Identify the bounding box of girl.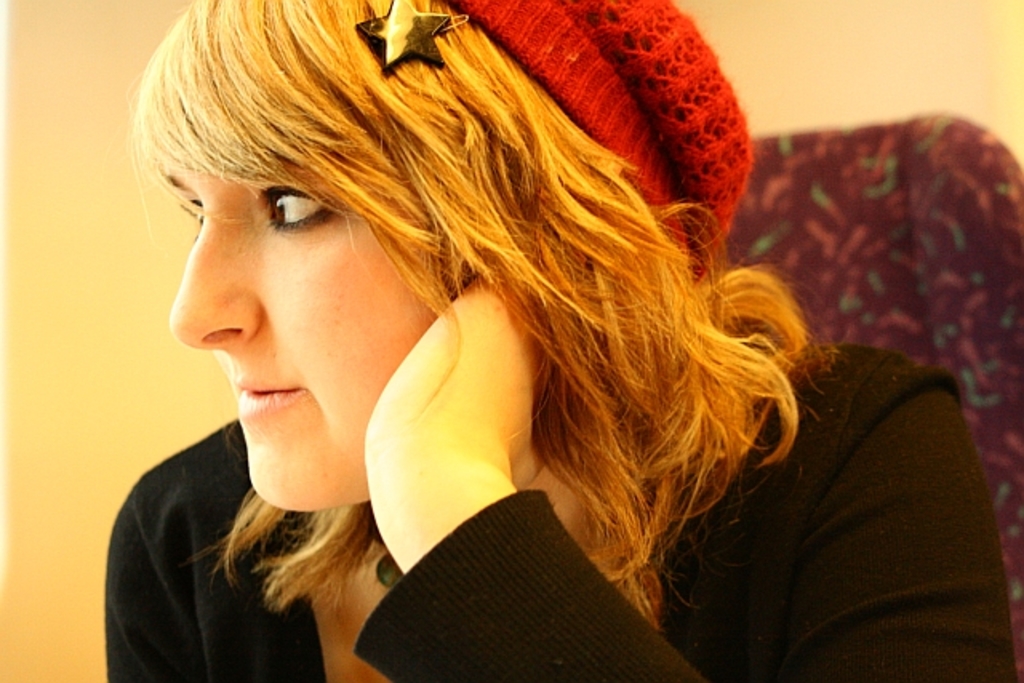
box(102, 0, 1016, 681).
